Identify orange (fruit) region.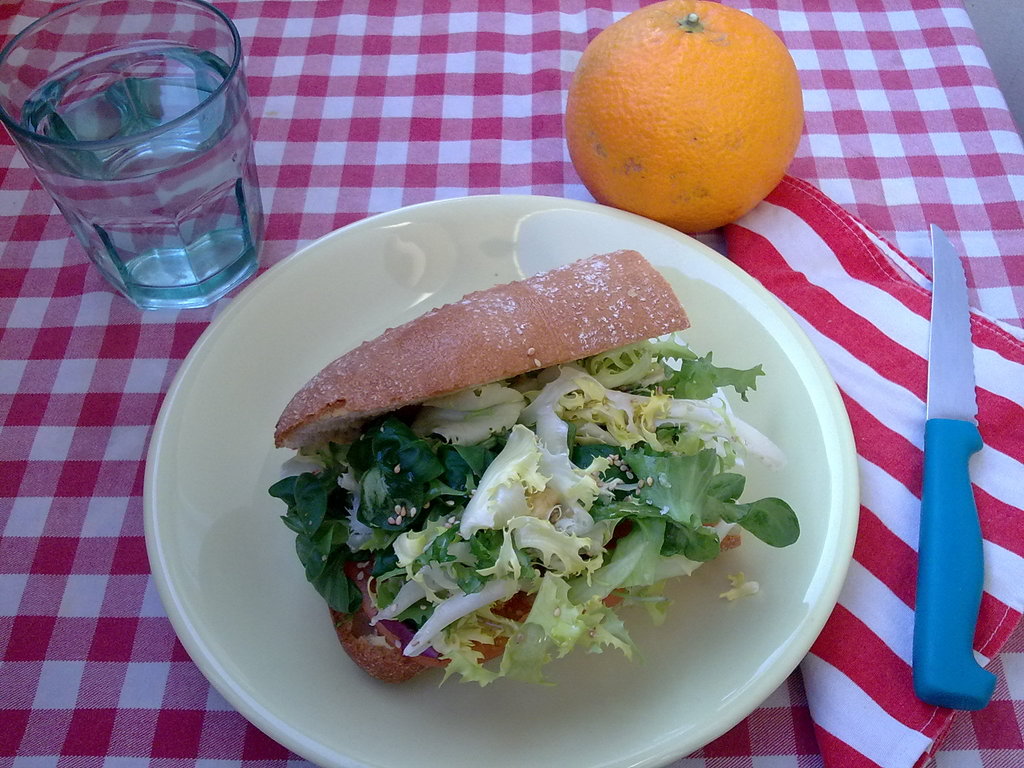
Region: {"left": 558, "top": 0, "right": 811, "bottom": 225}.
